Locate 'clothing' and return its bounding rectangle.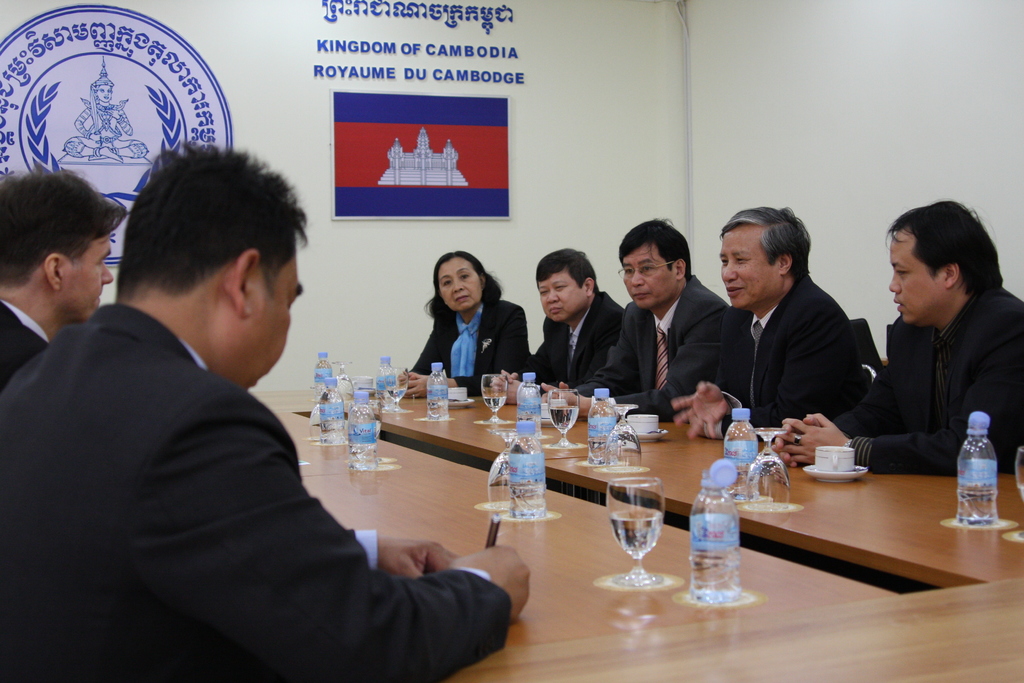
575/270/730/420.
